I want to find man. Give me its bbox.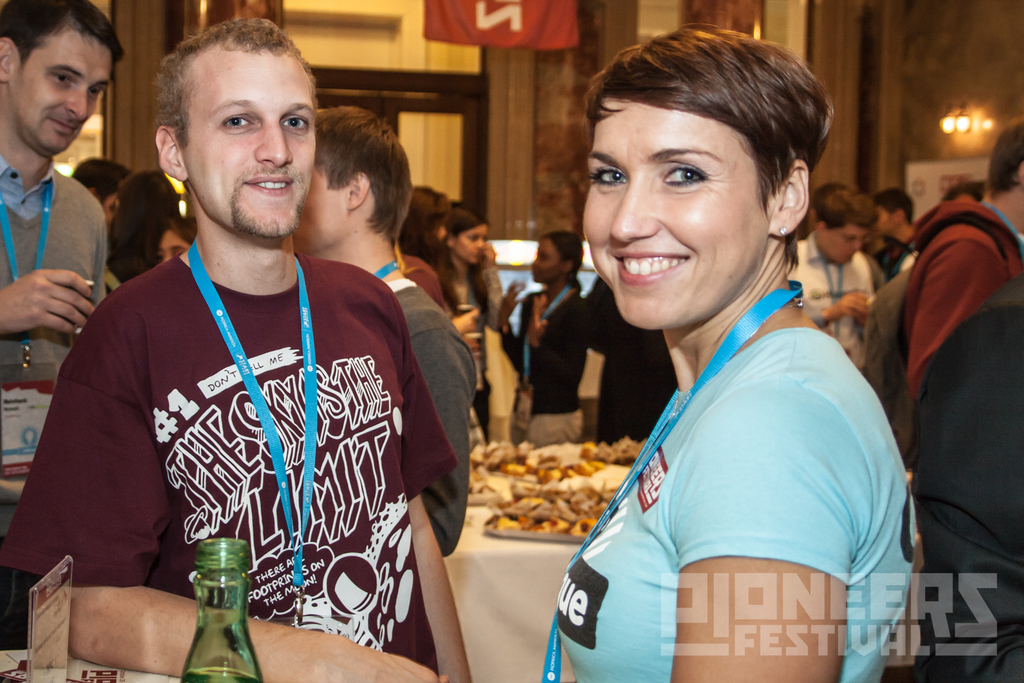
x1=29, y1=40, x2=480, y2=663.
